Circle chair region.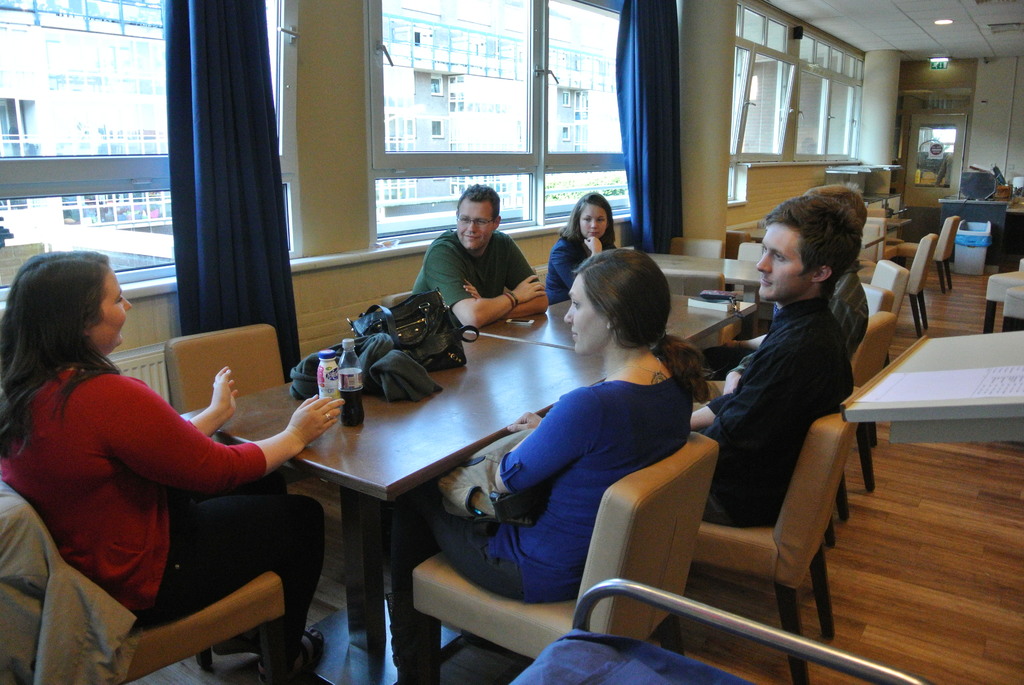
Region: (left=161, top=325, right=291, bottom=663).
